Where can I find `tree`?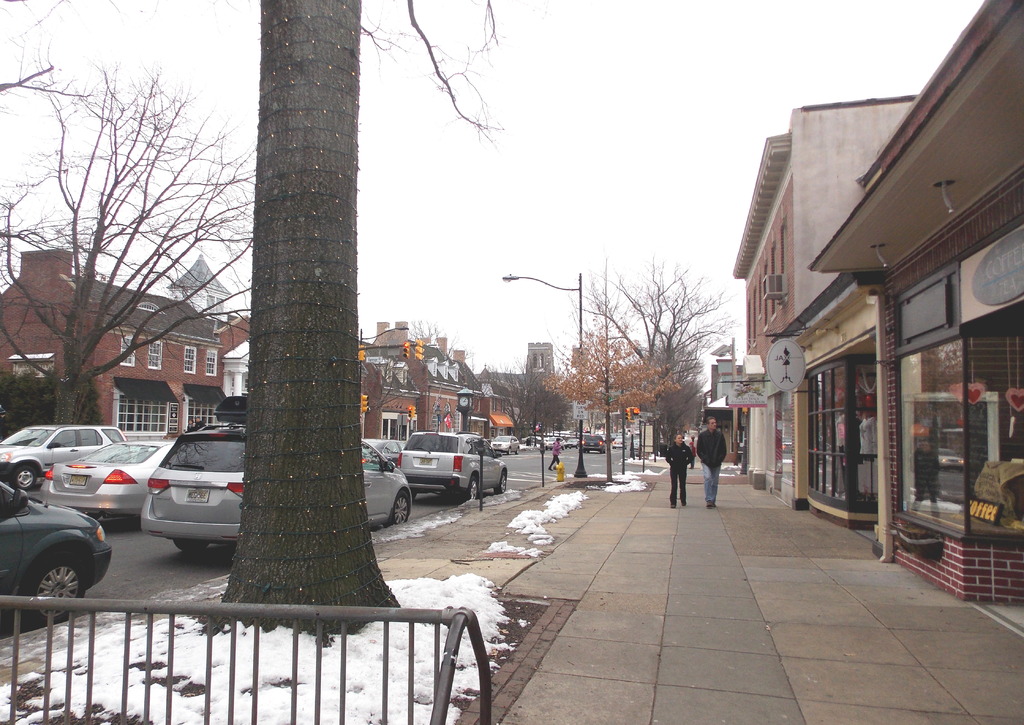
You can find it at bbox=[170, 0, 405, 627].
